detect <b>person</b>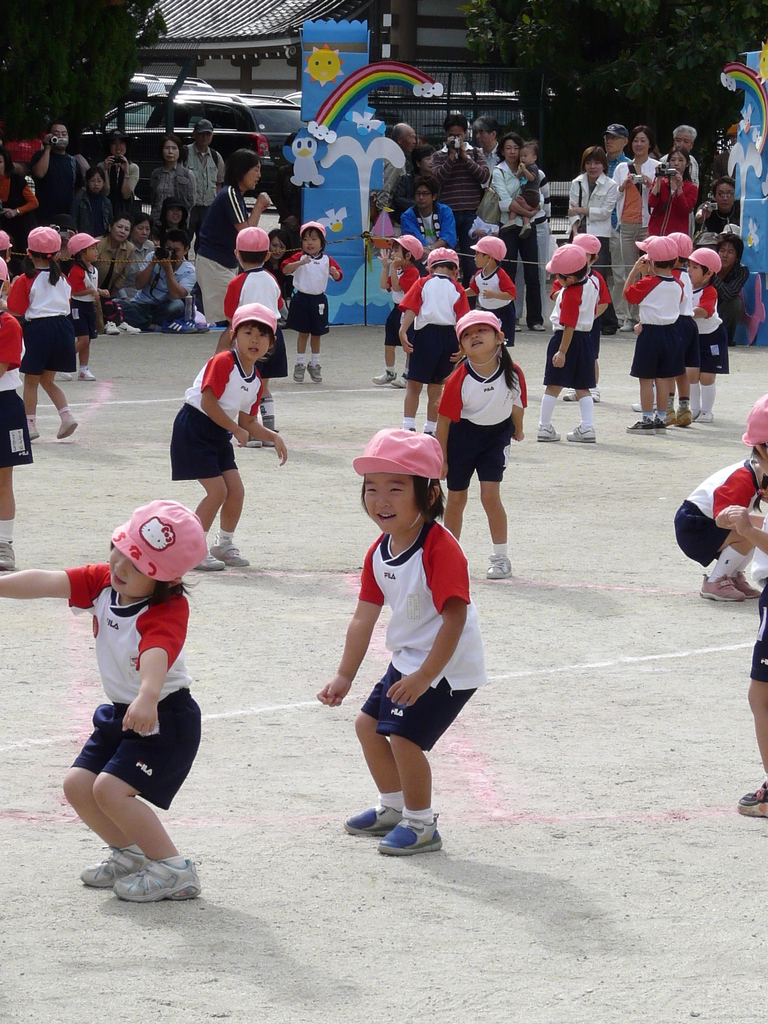
(x1=599, y1=116, x2=636, y2=171)
